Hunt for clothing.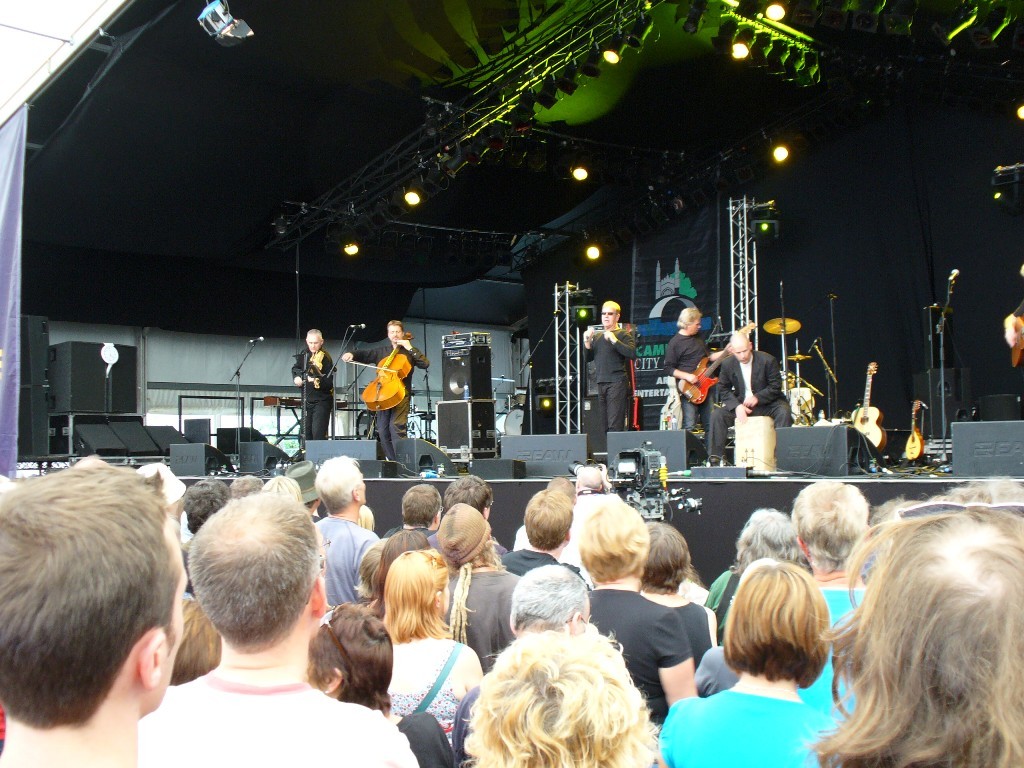
Hunted down at [x1=349, y1=339, x2=430, y2=475].
